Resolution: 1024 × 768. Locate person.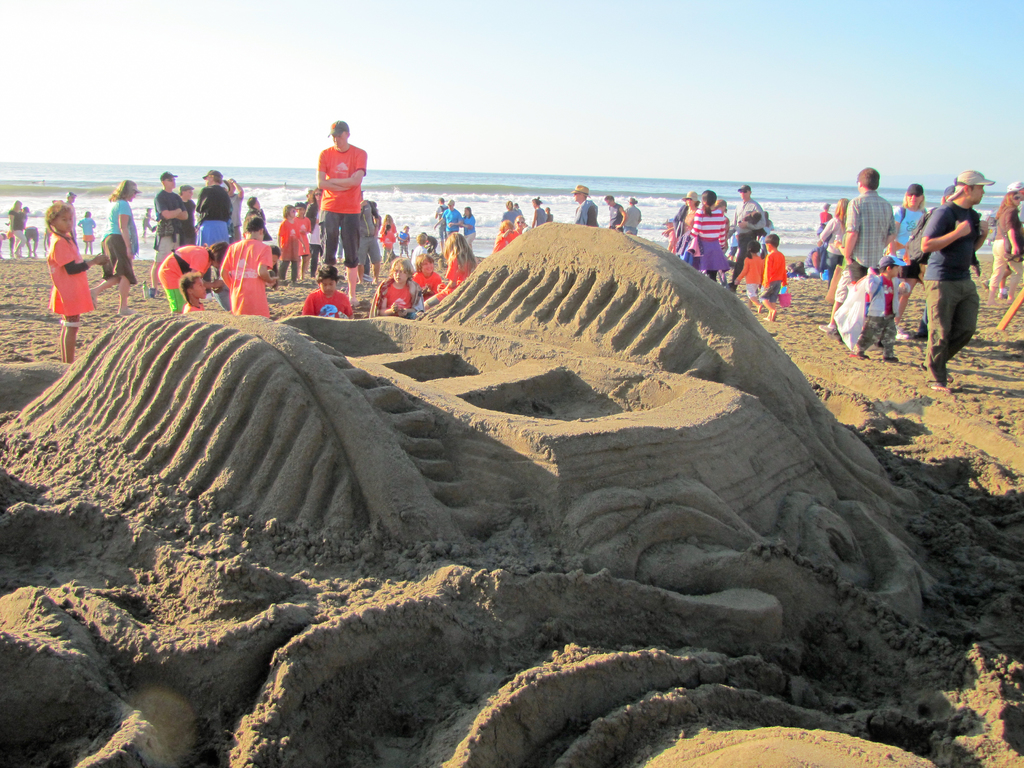
rect(239, 192, 271, 252).
